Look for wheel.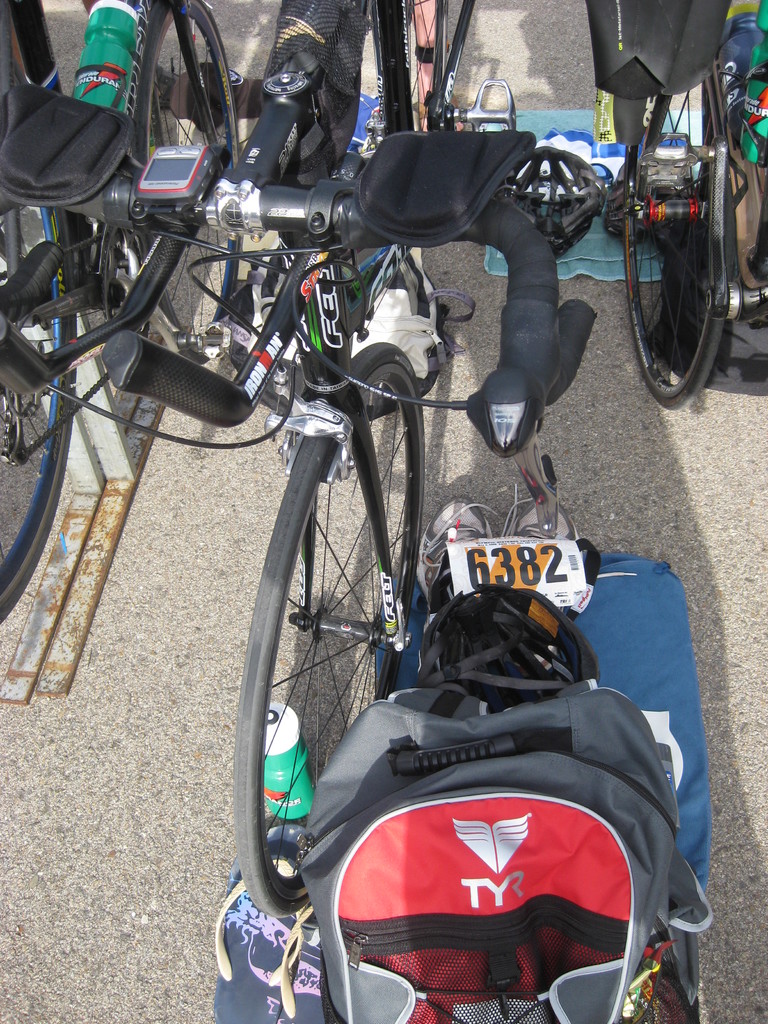
Found: crop(396, 0, 448, 131).
